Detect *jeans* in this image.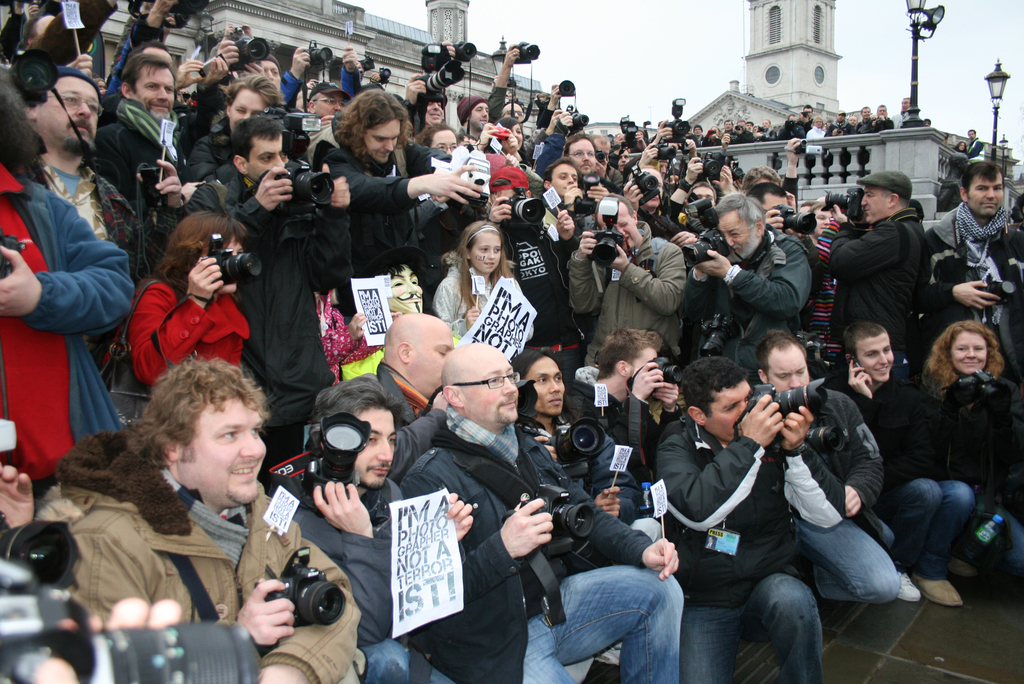
Detection: (left=526, top=560, right=719, bottom=679).
